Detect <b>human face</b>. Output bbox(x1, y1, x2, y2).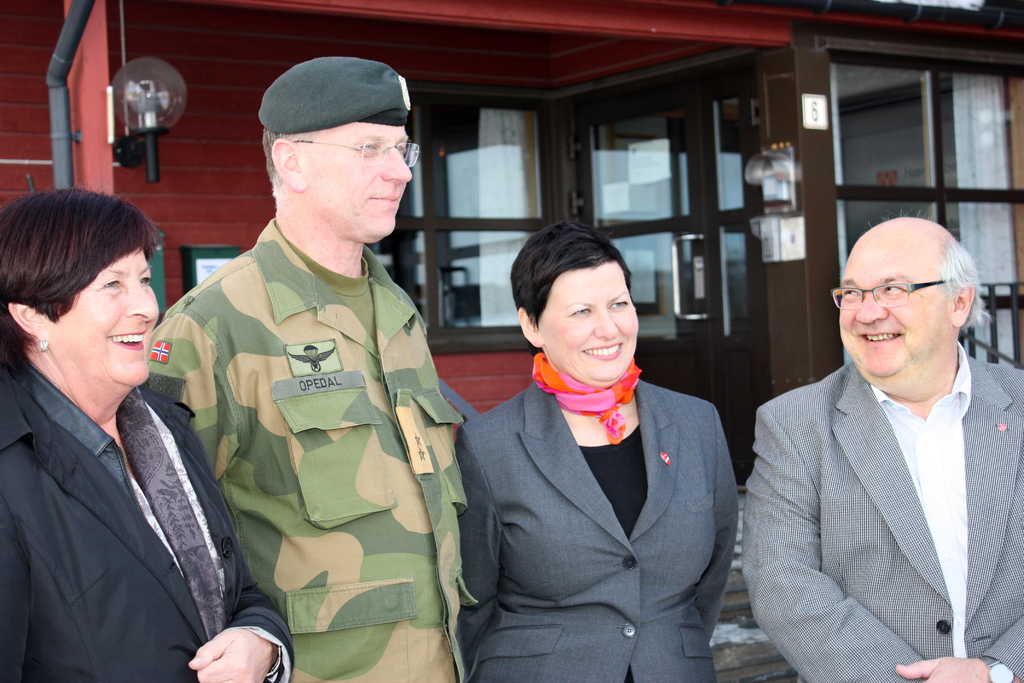
bbox(307, 119, 413, 245).
